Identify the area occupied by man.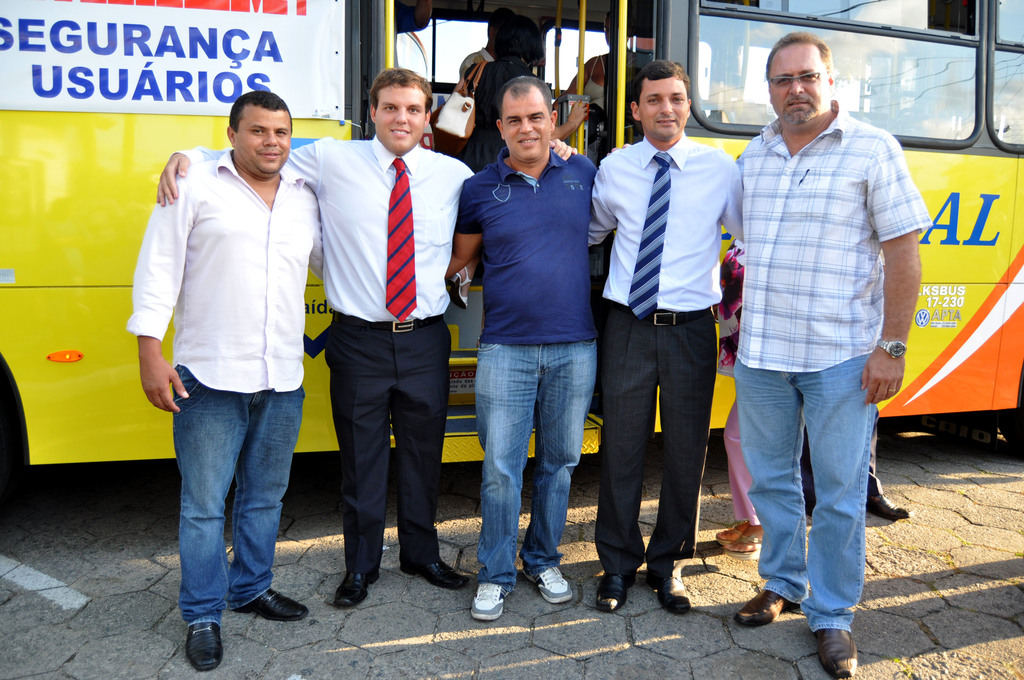
Area: [716, 26, 934, 679].
